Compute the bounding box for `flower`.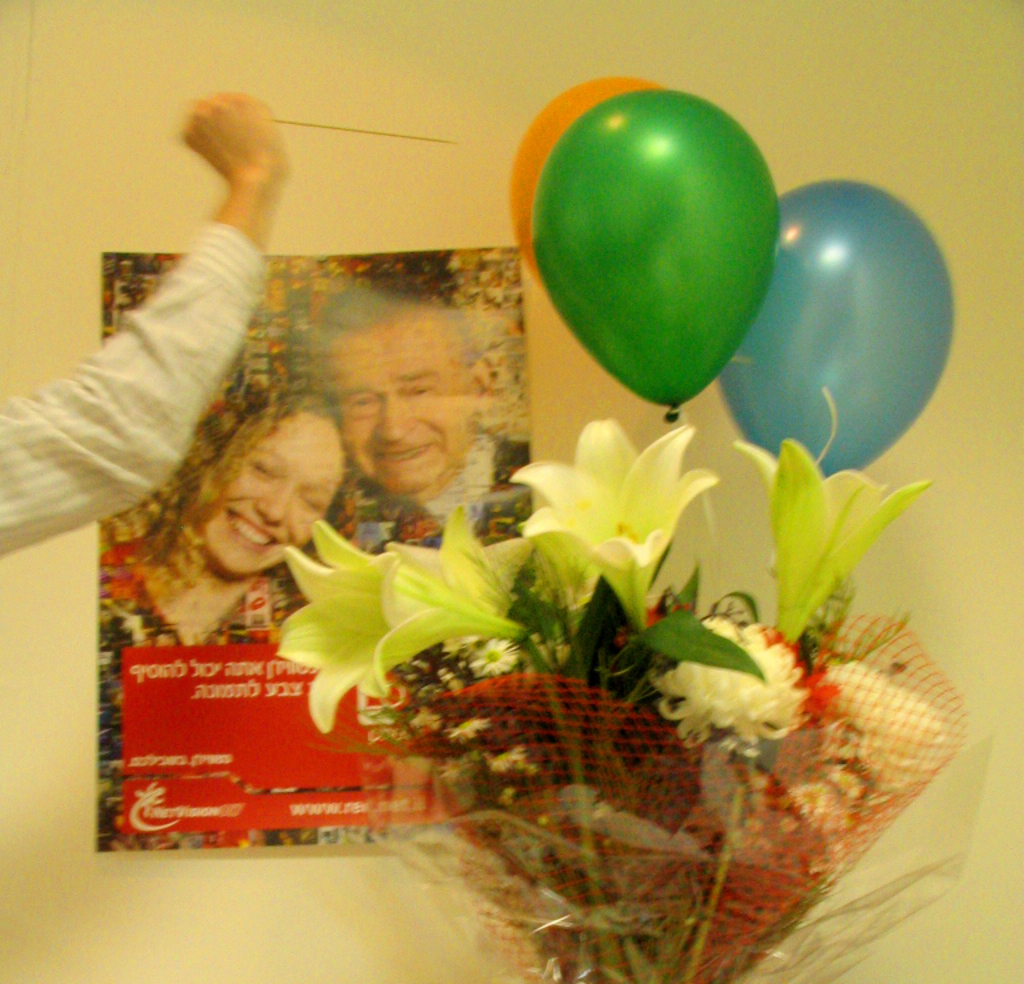
(left=752, top=617, right=833, bottom=729).
